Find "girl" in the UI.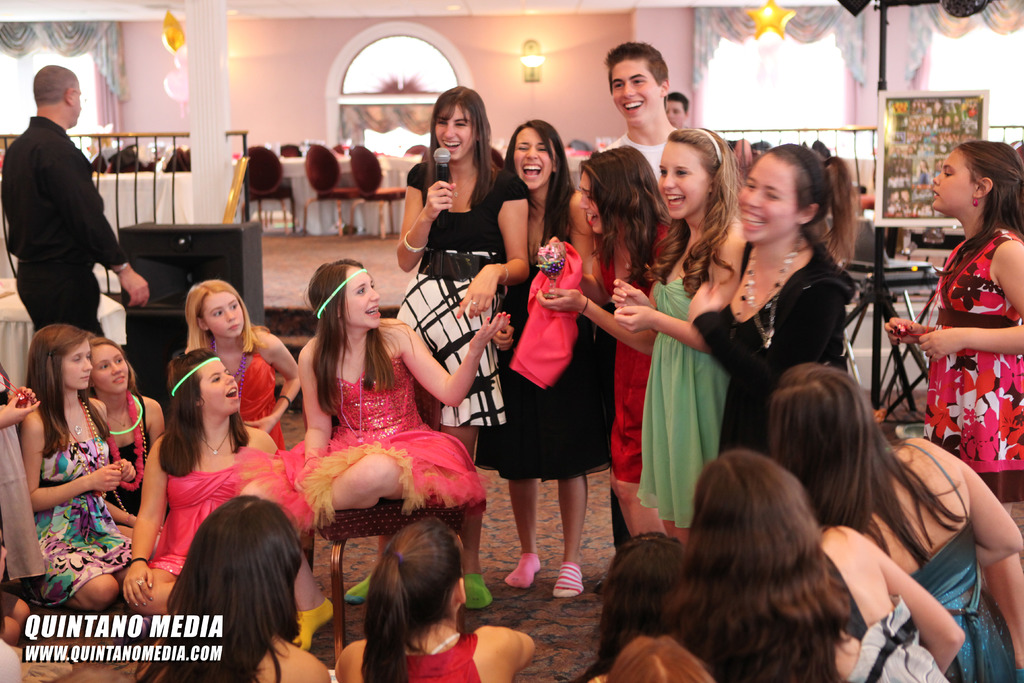
UI element at x1=612, y1=131, x2=748, y2=541.
